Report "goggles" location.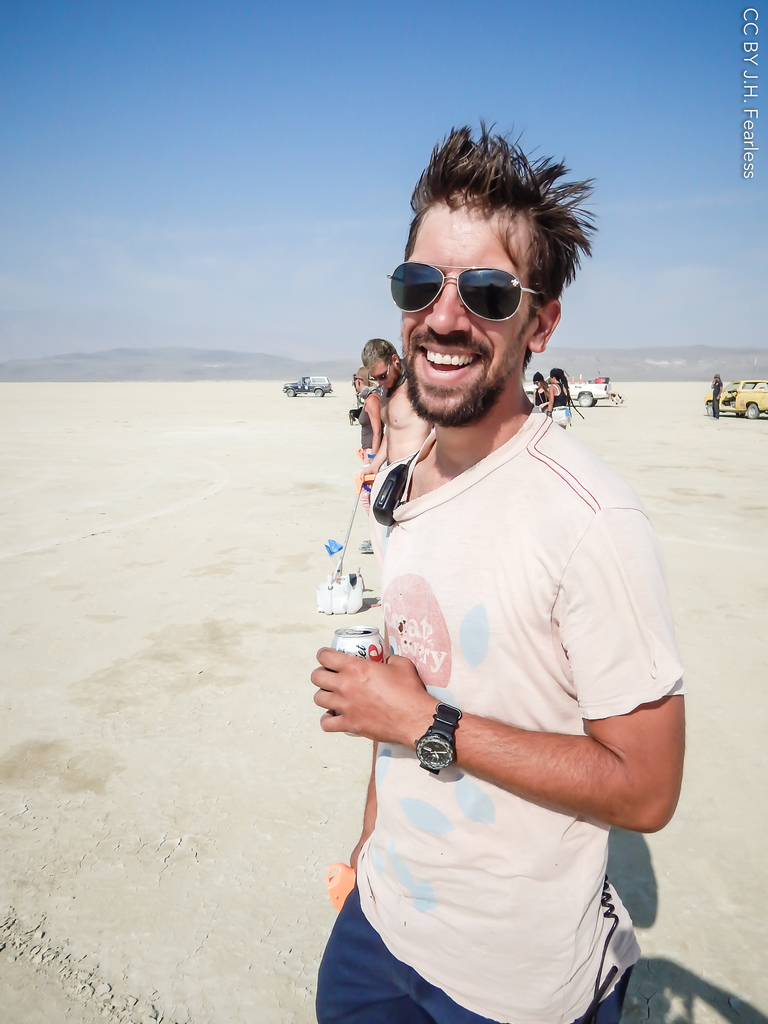
Report: pyautogui.locateOnScreen(383, 262, 540, 323).
